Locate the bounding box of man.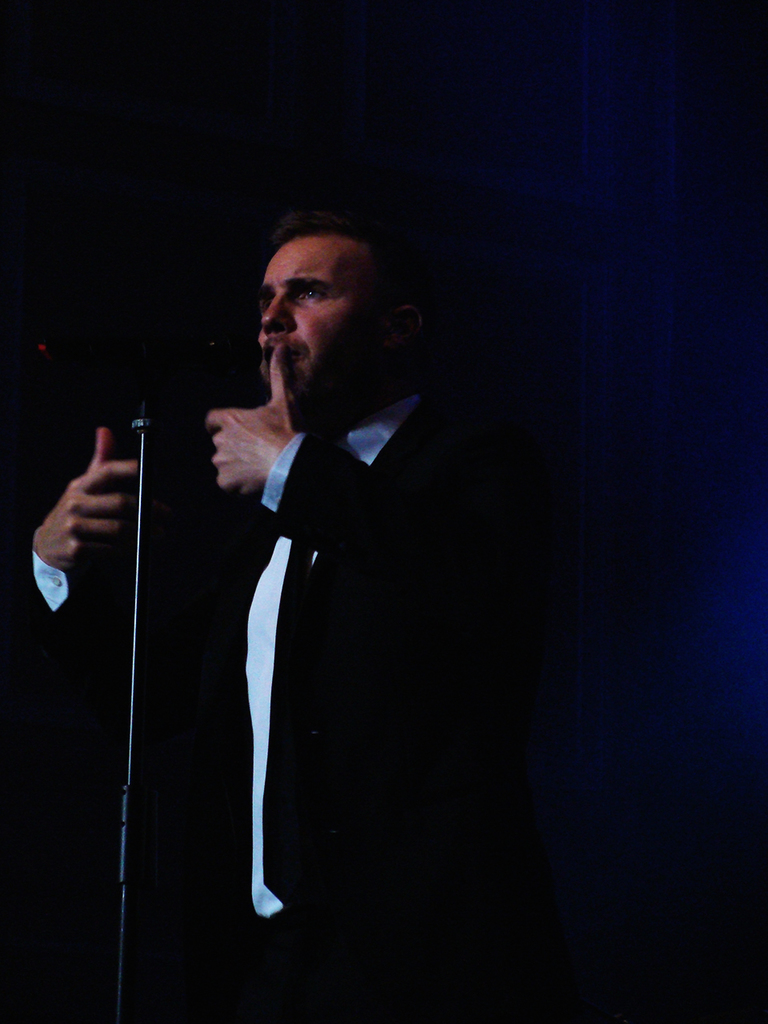
Bounding box: detection(0, 204, 506, 1023).
